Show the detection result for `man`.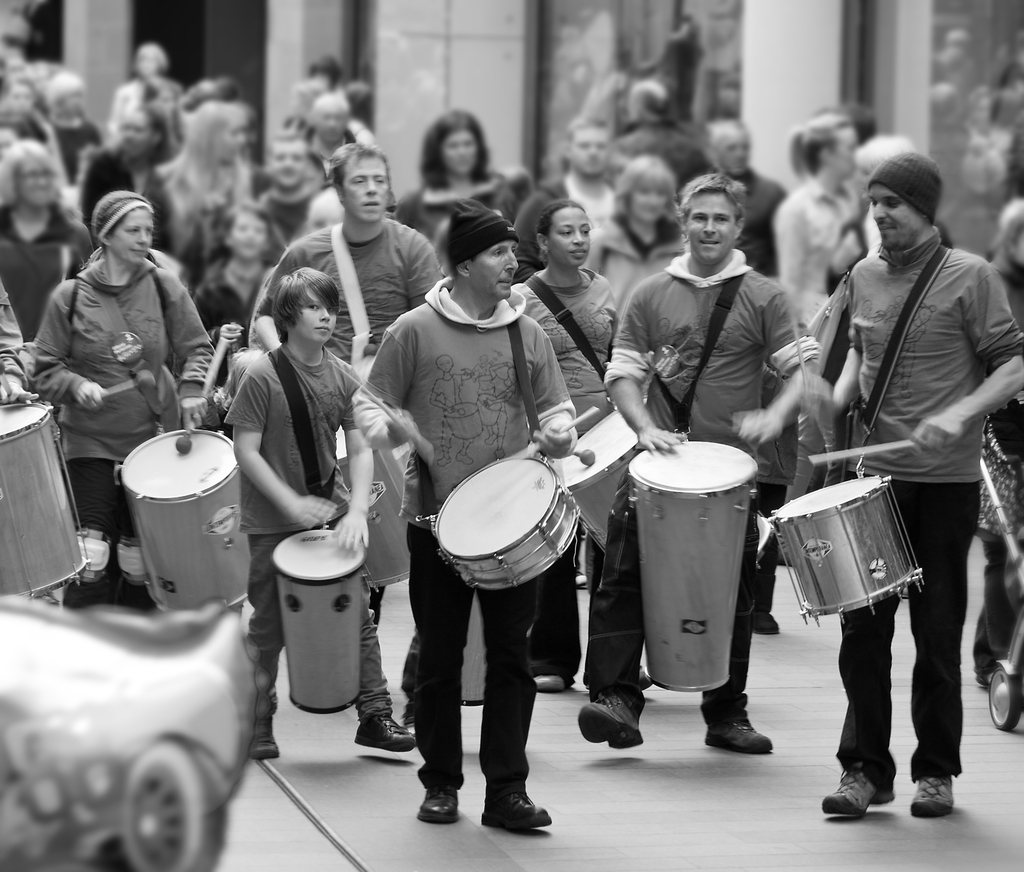
[348,196,578,821].
